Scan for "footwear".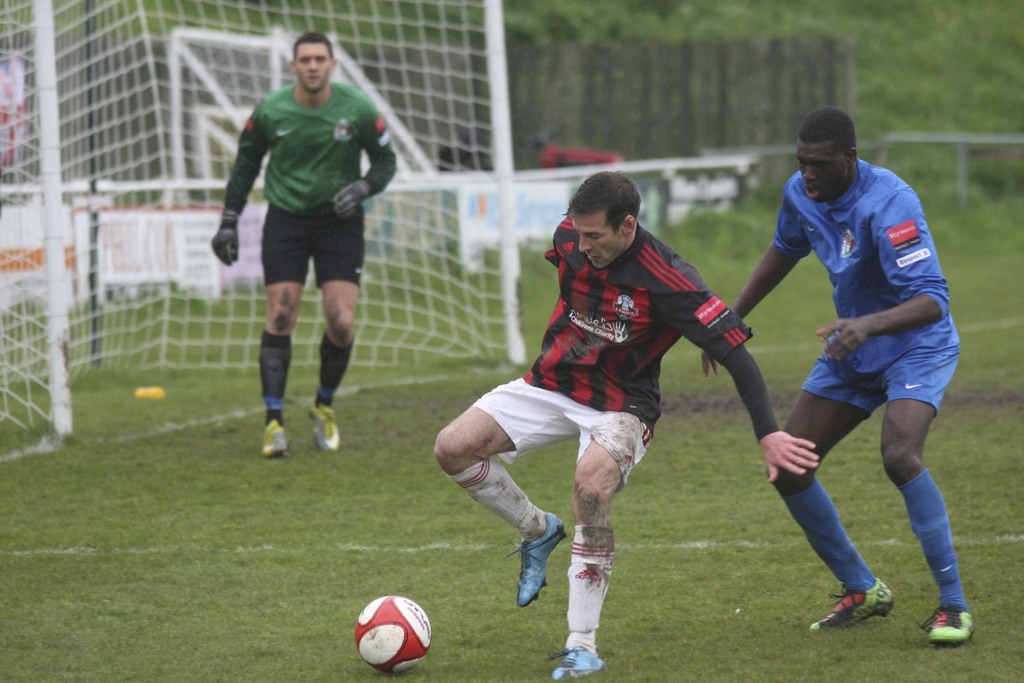
Scan result: [x1=311, y1=400, x2=342, y2=452].
